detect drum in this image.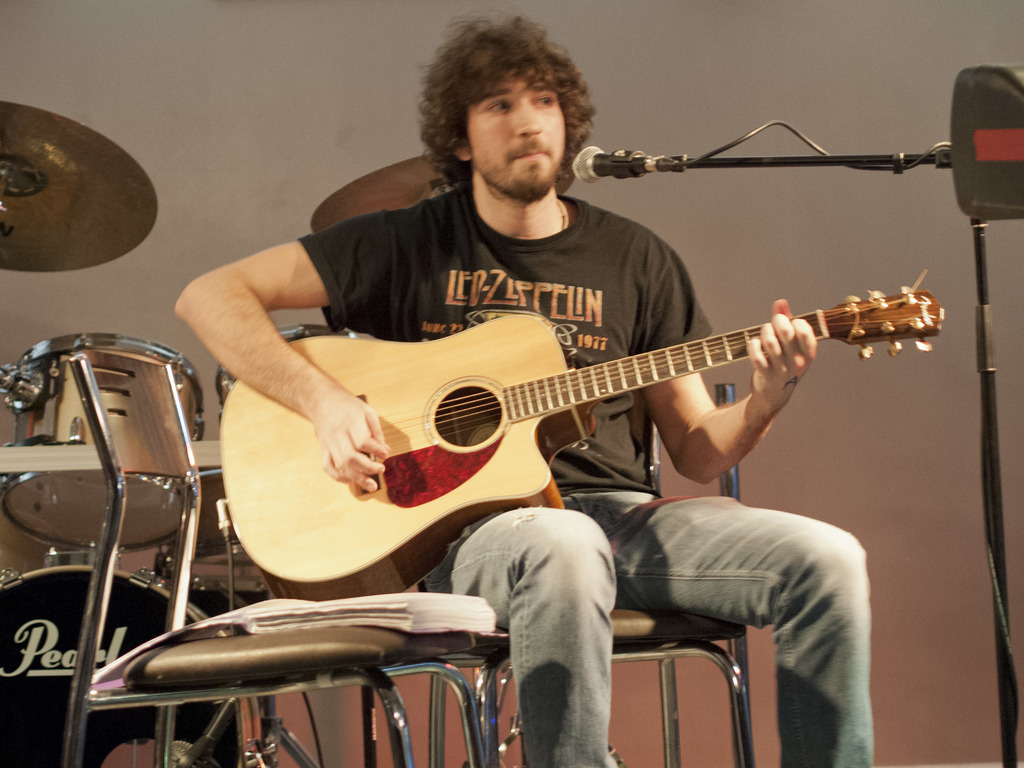
Detection: (0, 469, 67, 580).
